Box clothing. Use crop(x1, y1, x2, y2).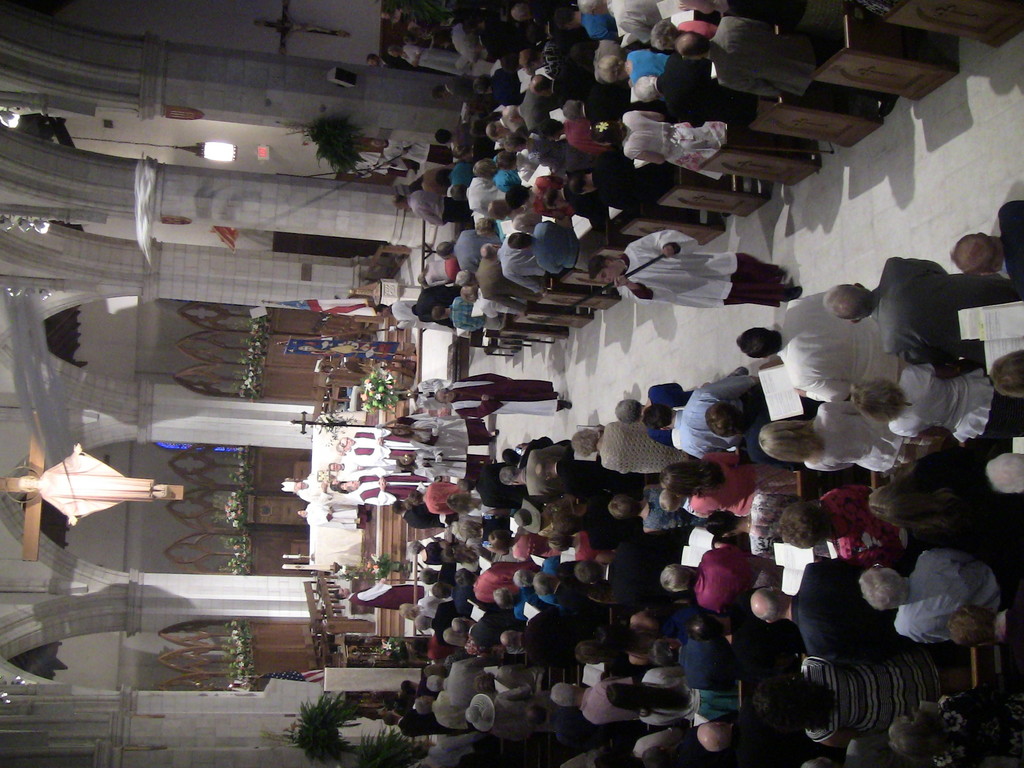
crop(807, 403, 906, 476).
